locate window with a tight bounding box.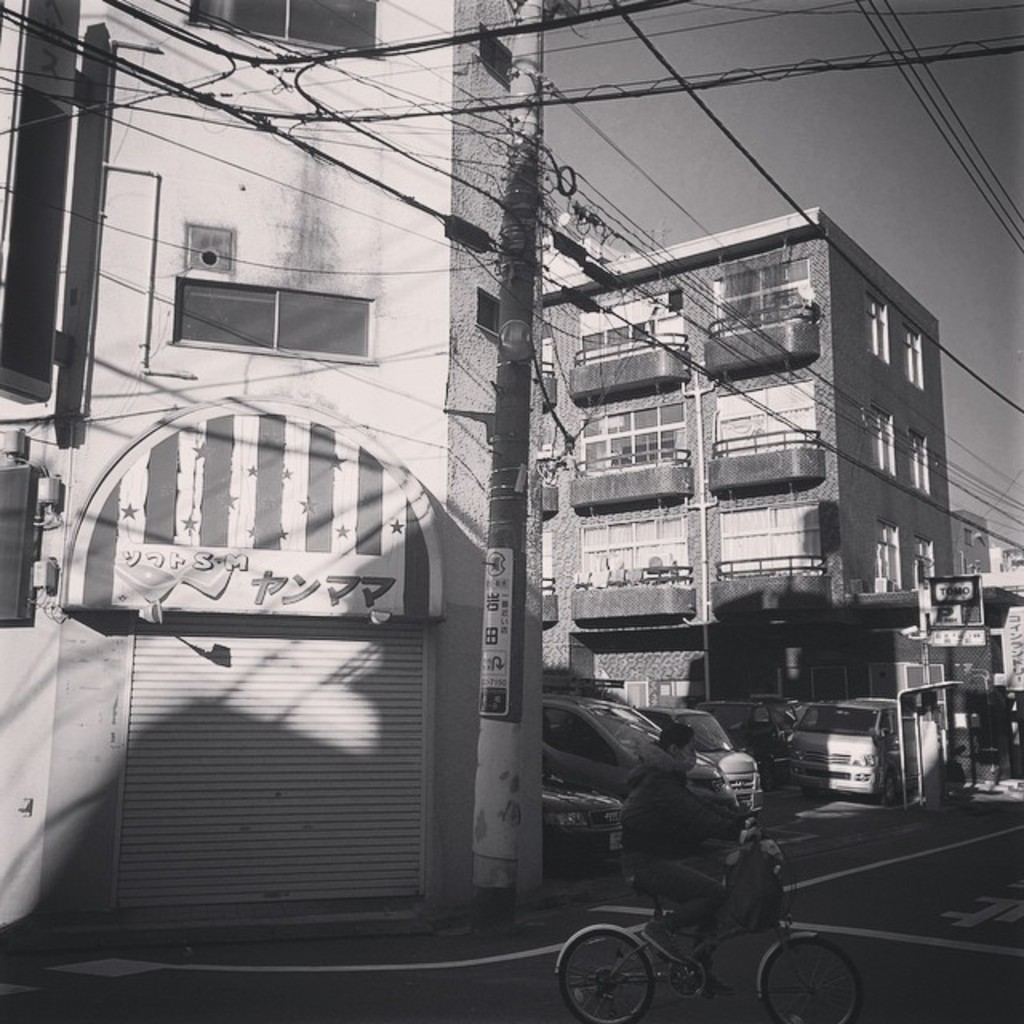
pyautogui.locateOnScreen(576, 403, 685, 474).
